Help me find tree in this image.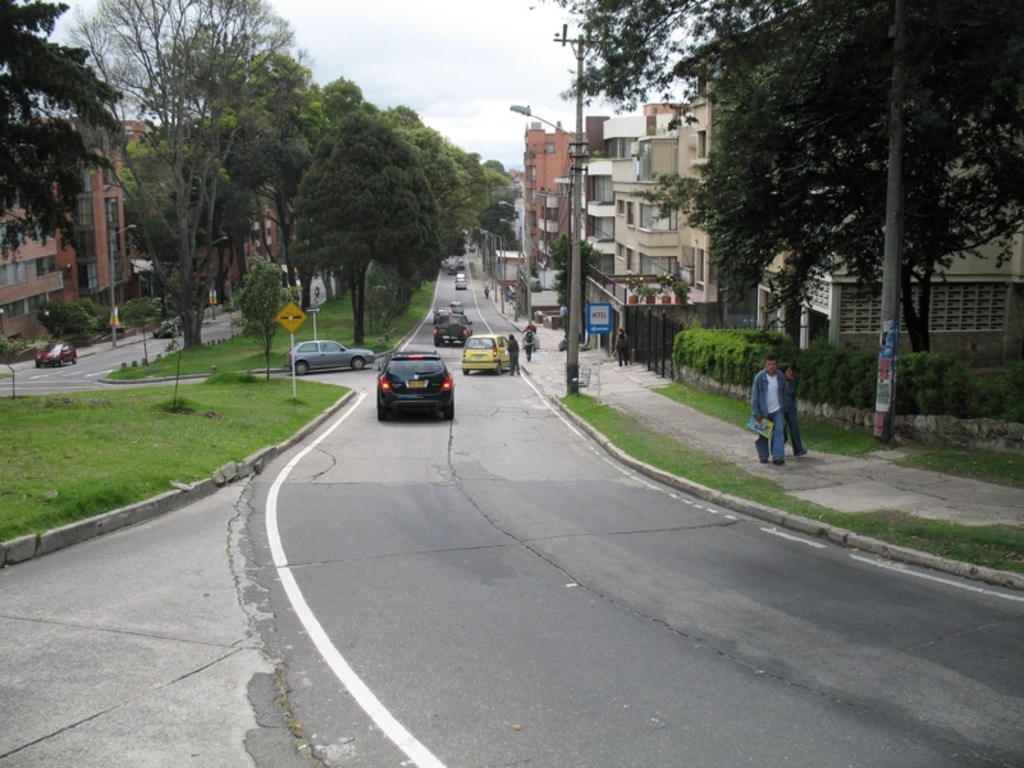
Found it: [531, 0, 1023, 365].
